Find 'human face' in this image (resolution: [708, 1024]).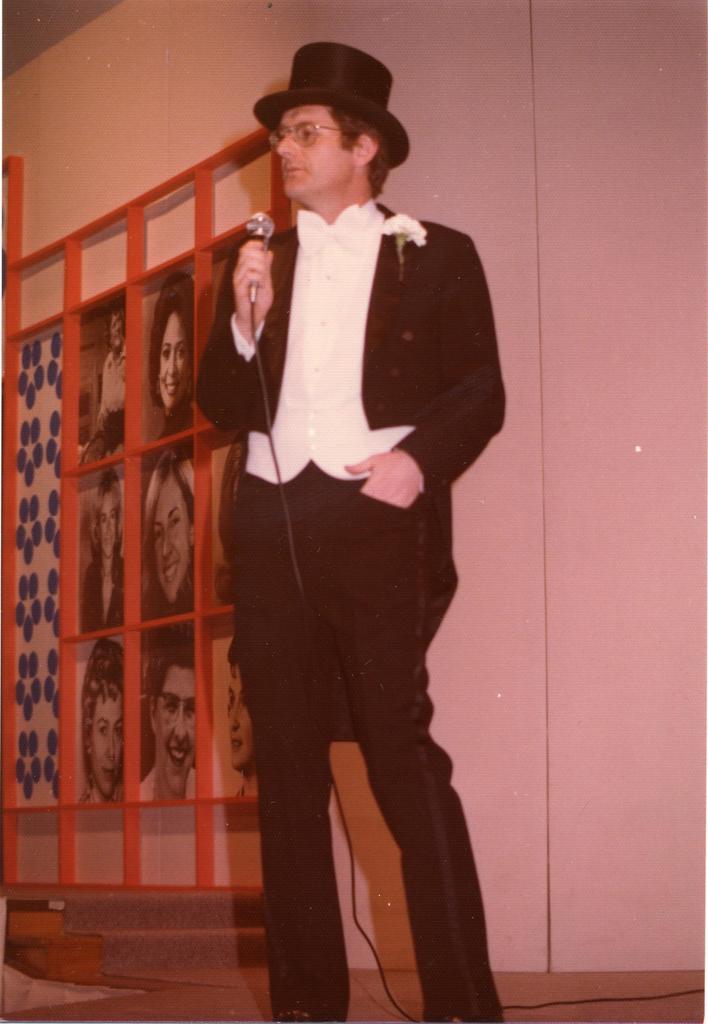
l=100, t=494, r=117, b=556.
